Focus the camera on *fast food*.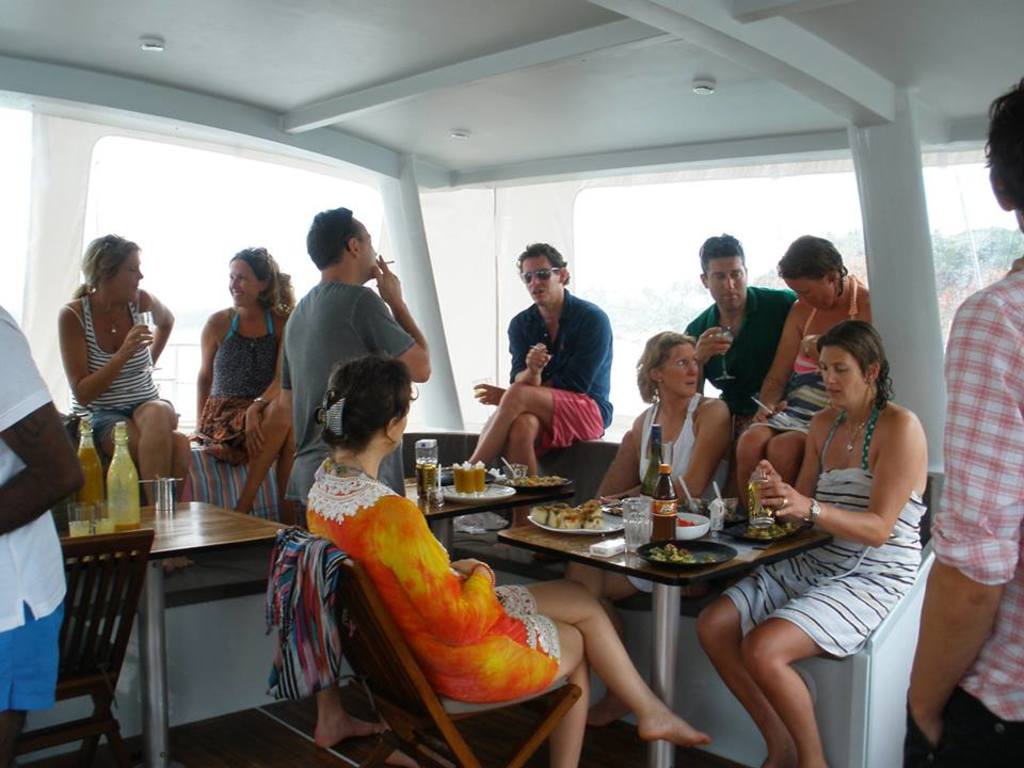
Focus region: bbox=[537, 501, 604, 530].
